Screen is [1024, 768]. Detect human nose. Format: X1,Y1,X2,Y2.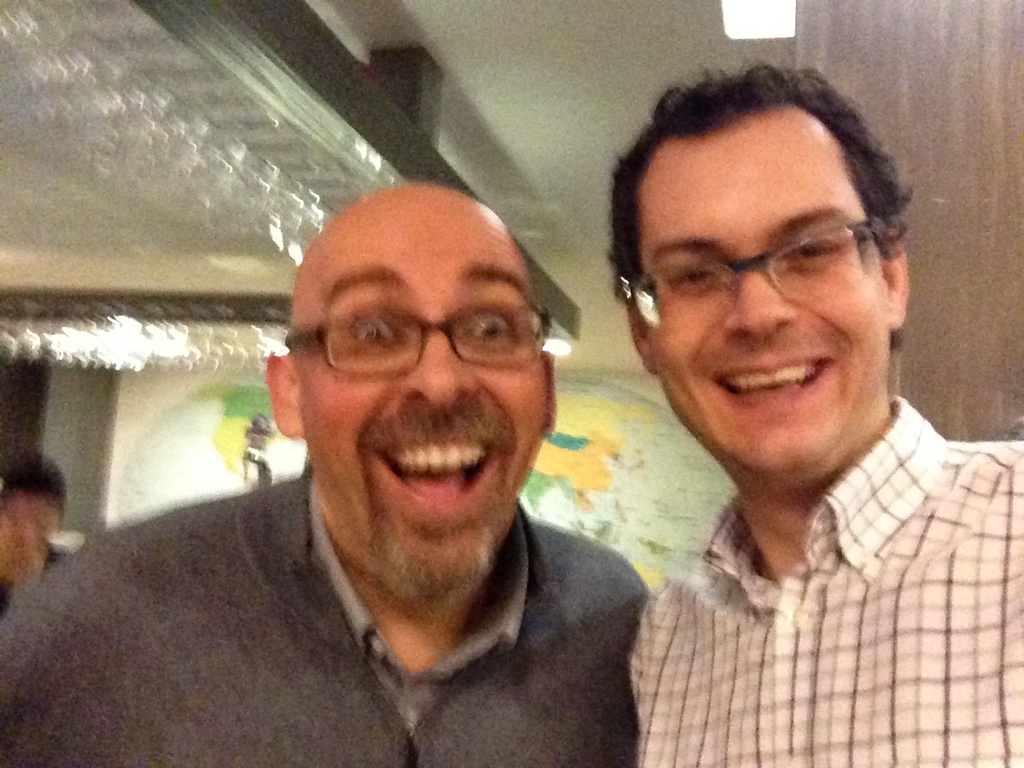
723,267,797,338.
